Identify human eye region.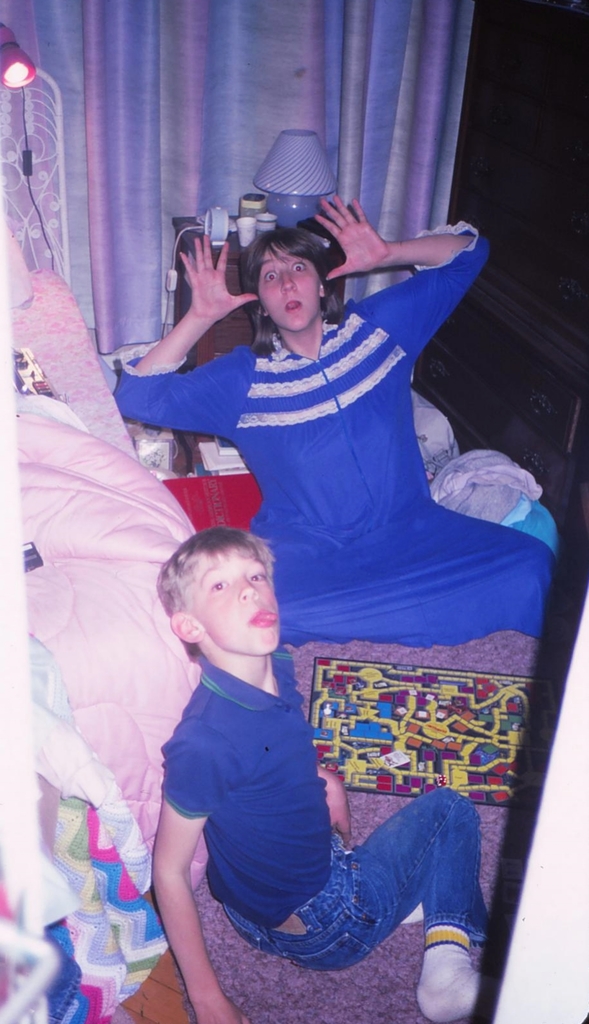
Region: 247/567/270/587.
